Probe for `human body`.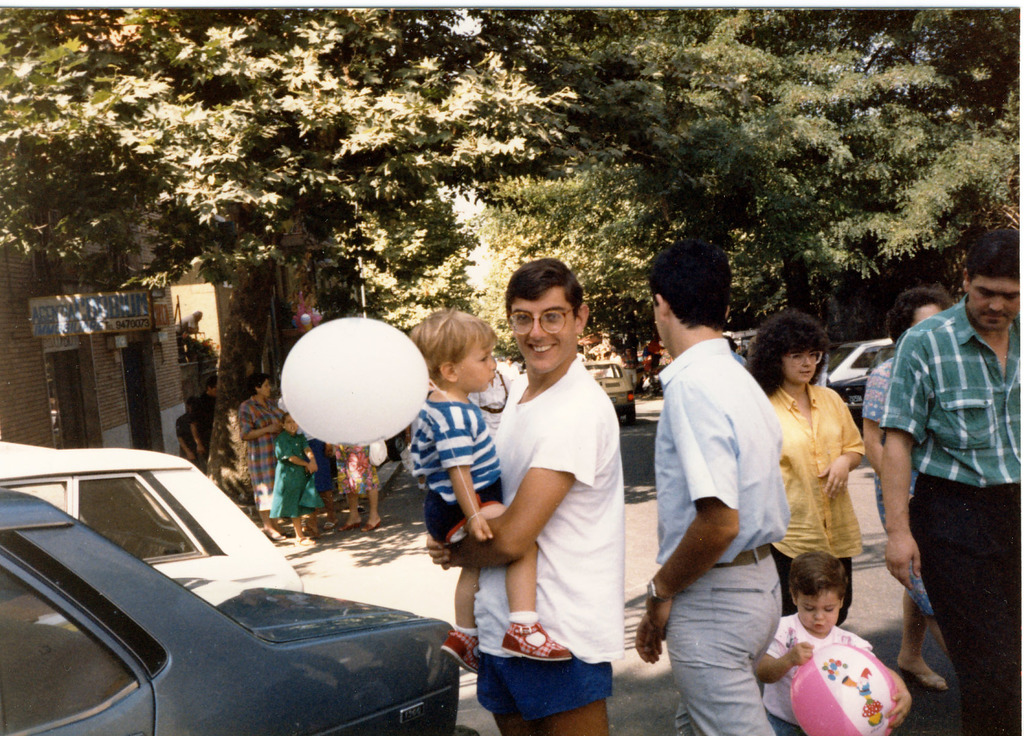
Probe result: rect(425, 356, 624, 735).
